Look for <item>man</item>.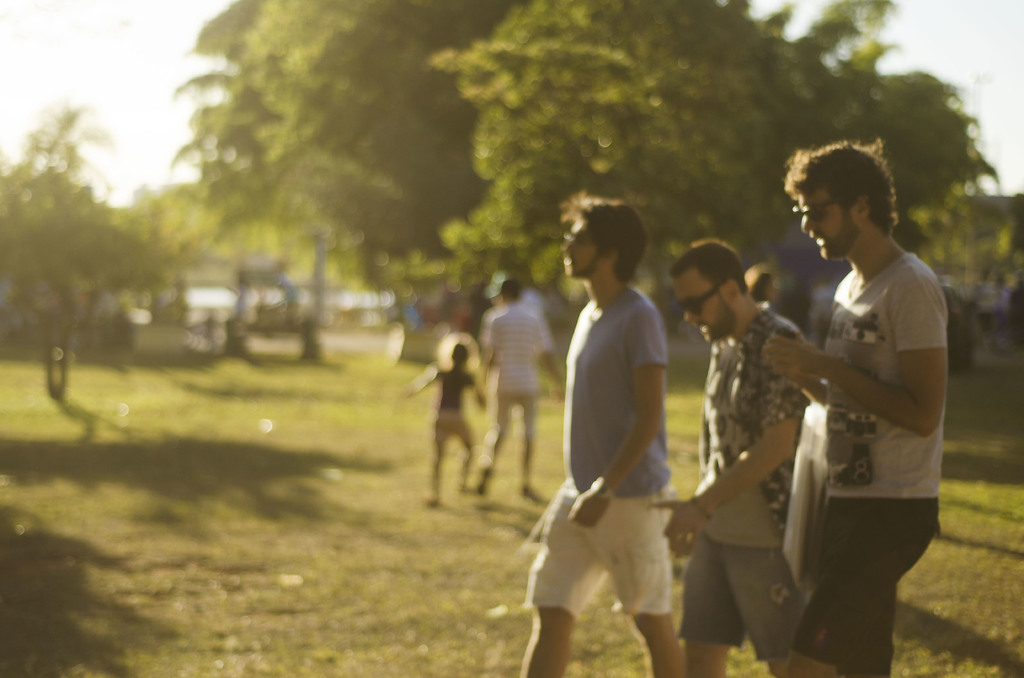
Found: l=644, t=236, r=826, b=677.
